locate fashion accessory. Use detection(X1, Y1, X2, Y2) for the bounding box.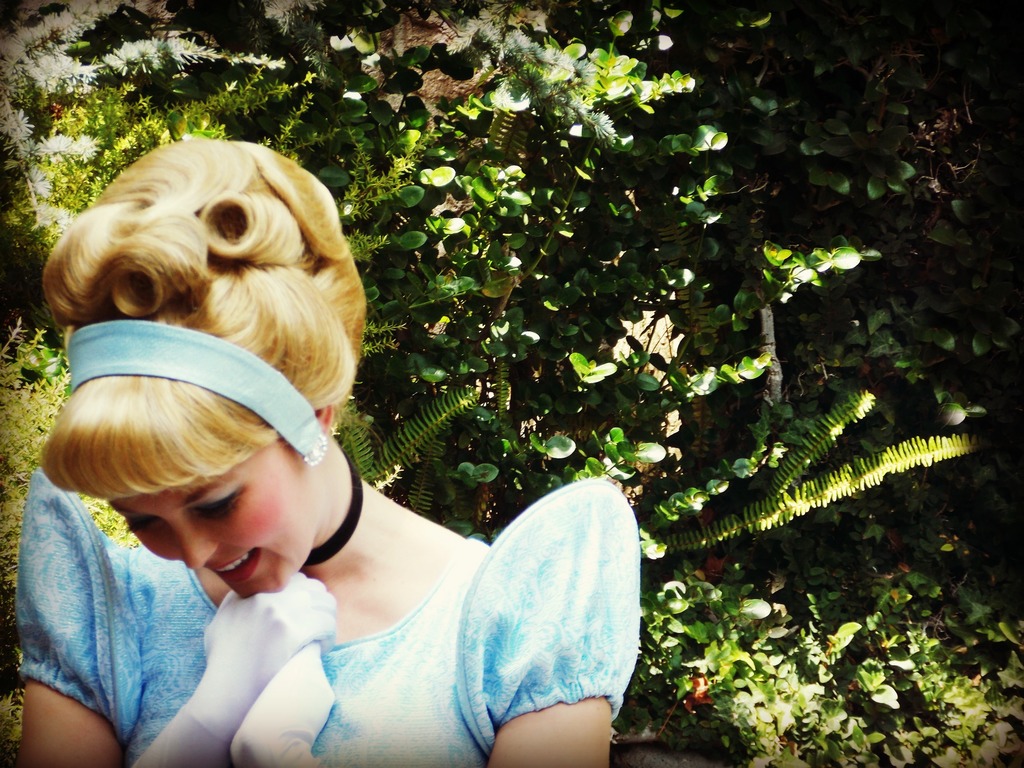
detection(131, 574, 334, 767).
